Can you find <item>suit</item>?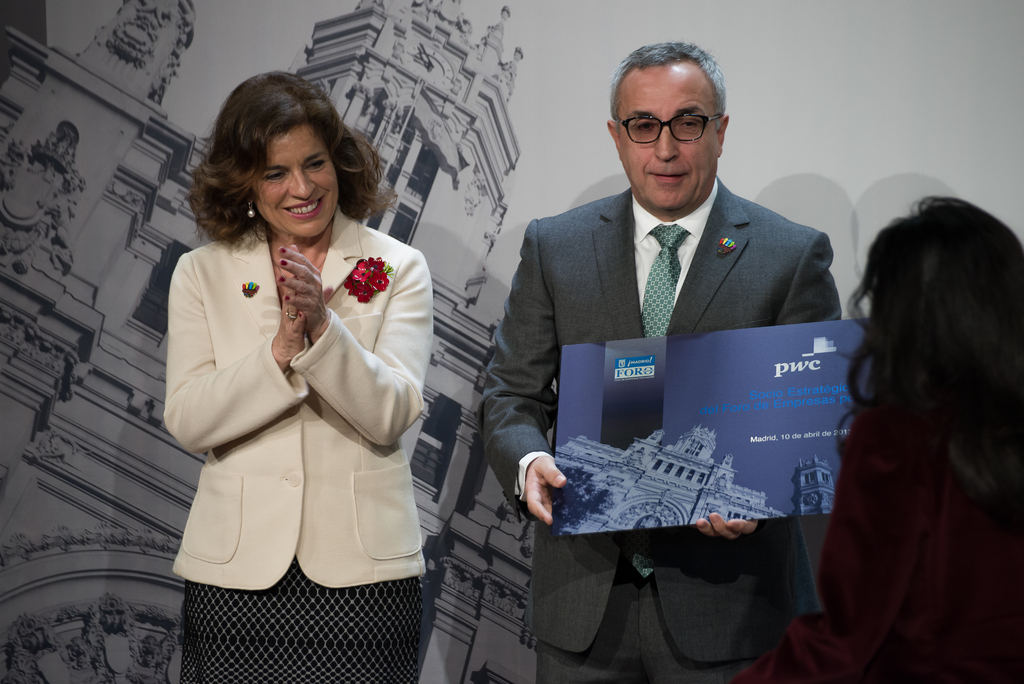
Yes, bounding box: <box>509,75,839,656</box>.
